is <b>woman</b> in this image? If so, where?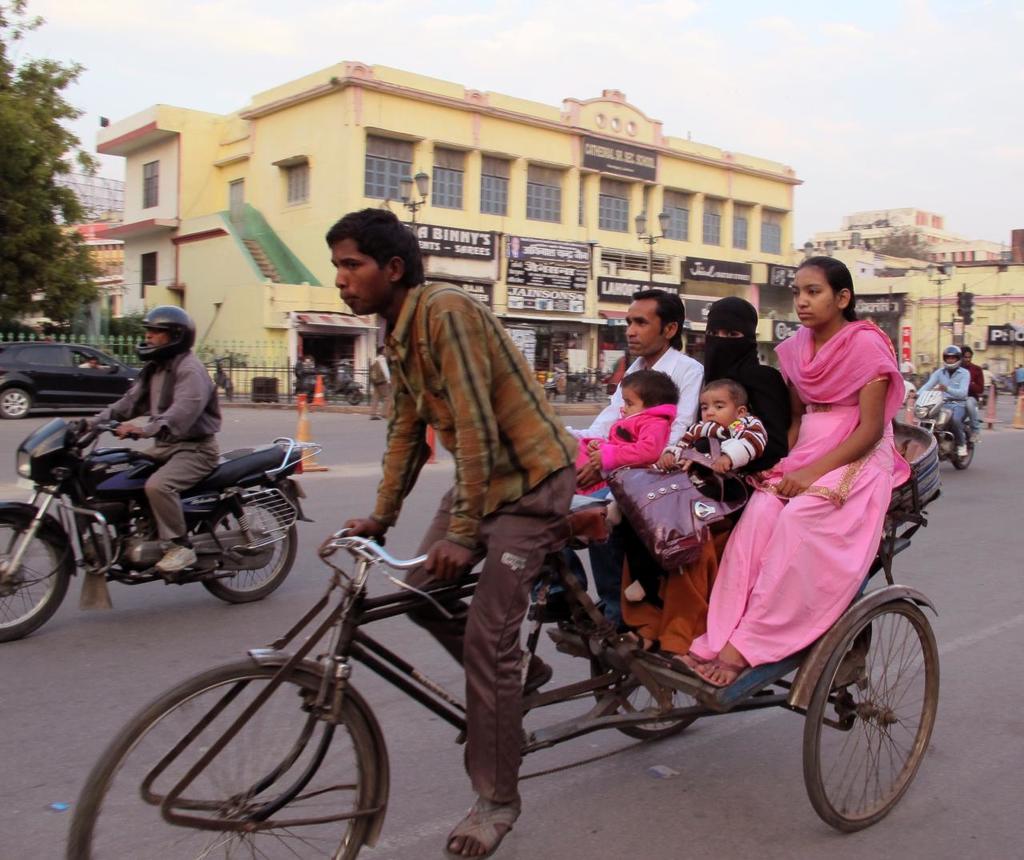
Yes, at <bbox>666, 253, 912, 690</bbox>.
